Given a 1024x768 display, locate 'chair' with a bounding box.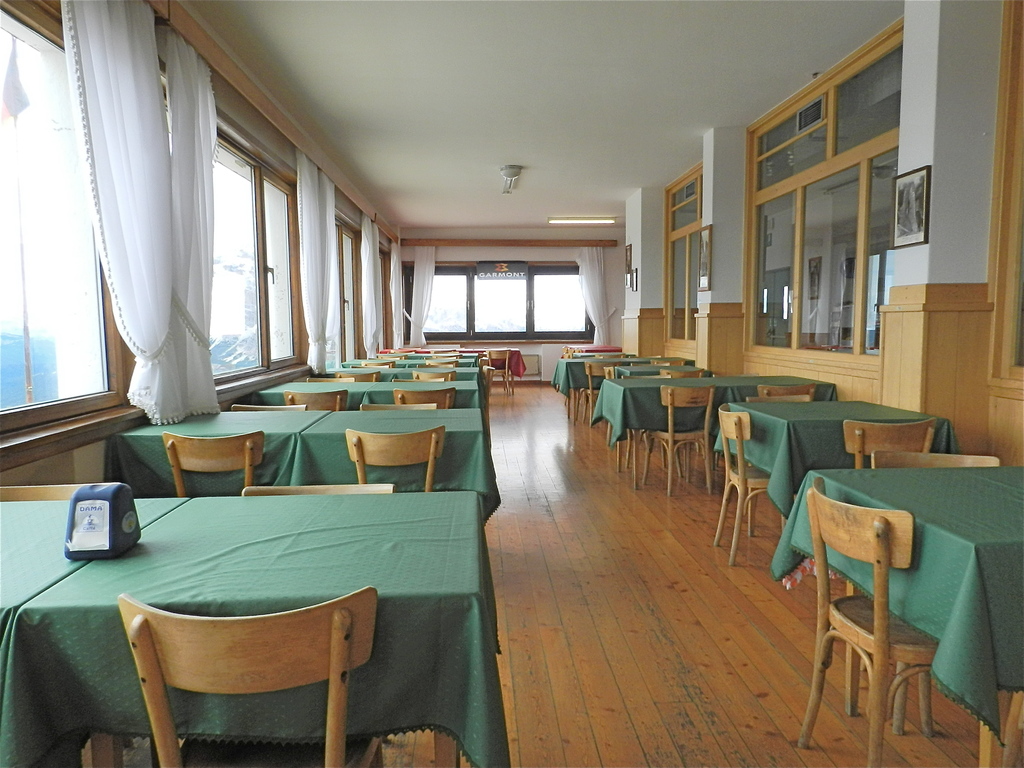
Located: 652,356,689,365.
